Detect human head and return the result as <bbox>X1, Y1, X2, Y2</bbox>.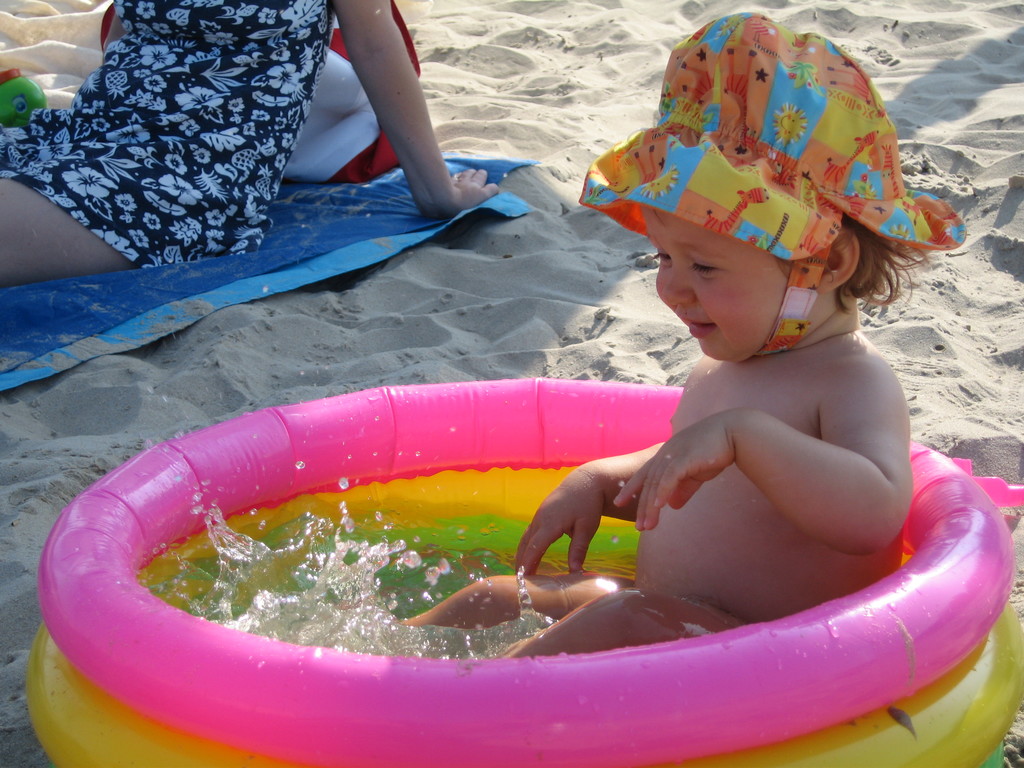
<bbox>612, 35, 914, 404</bbox>.
